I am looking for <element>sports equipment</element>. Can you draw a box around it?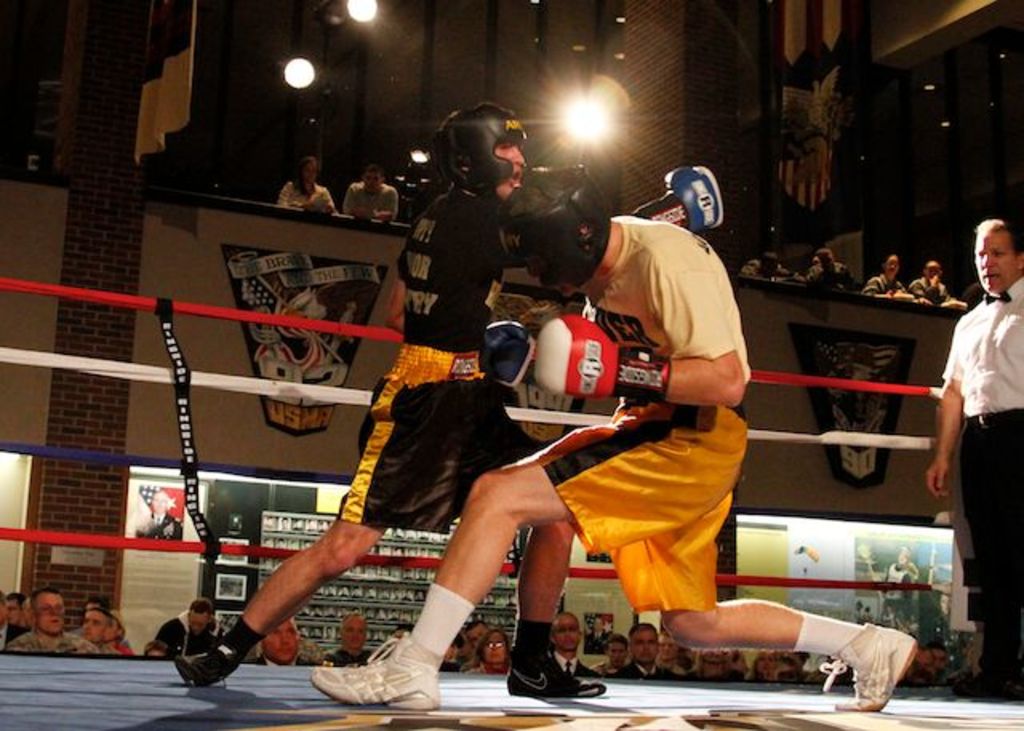
Sure, the bounding box is [485,320,534,390].
